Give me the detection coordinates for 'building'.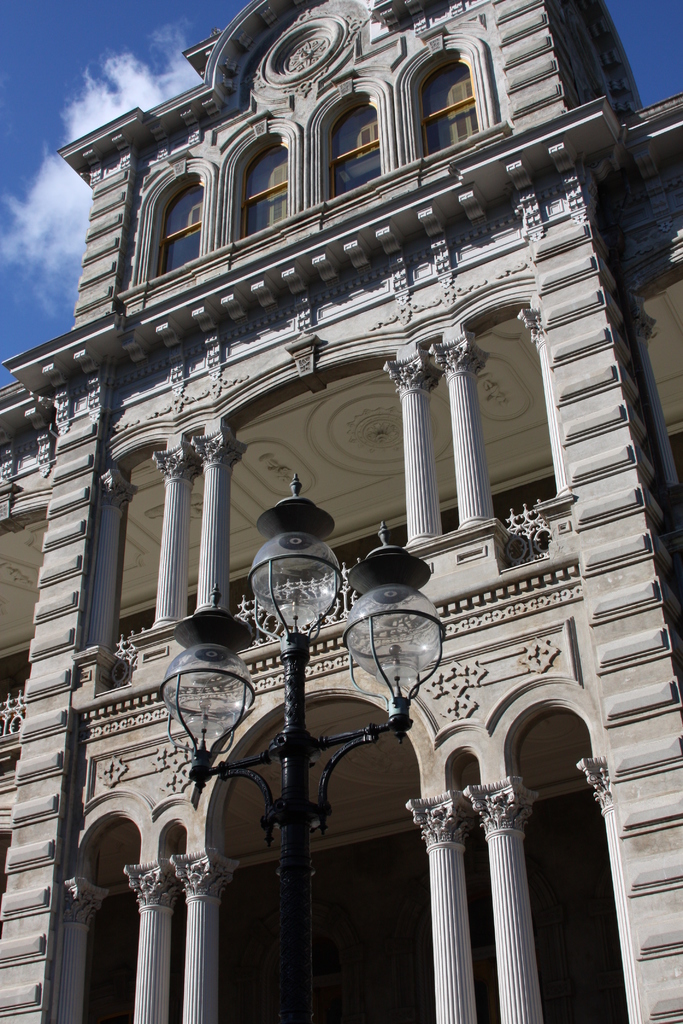
<bbox>1, 0, 682, 1023</bbox>.
